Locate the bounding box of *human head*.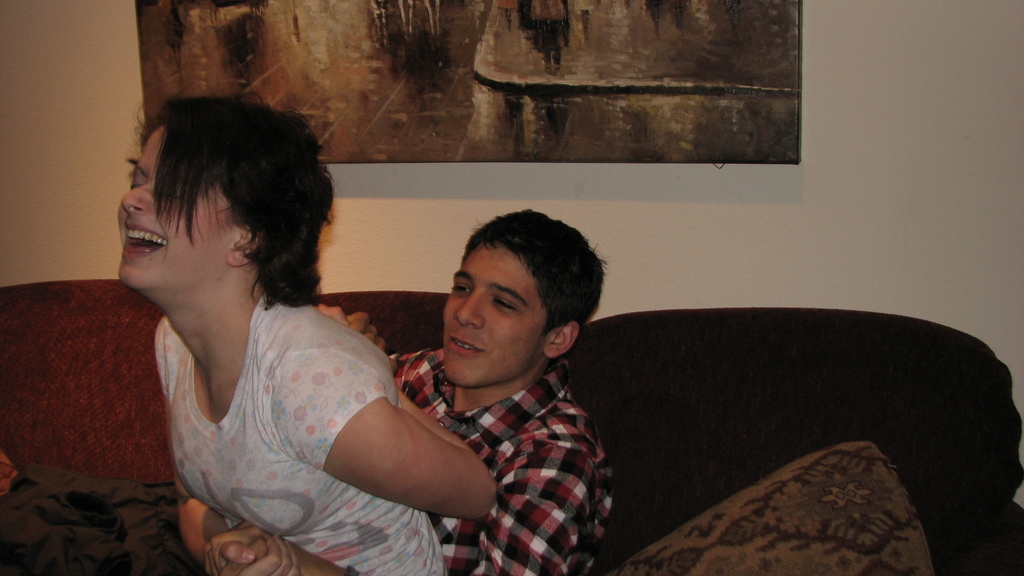
Bounding box: 442:207:616:381.
